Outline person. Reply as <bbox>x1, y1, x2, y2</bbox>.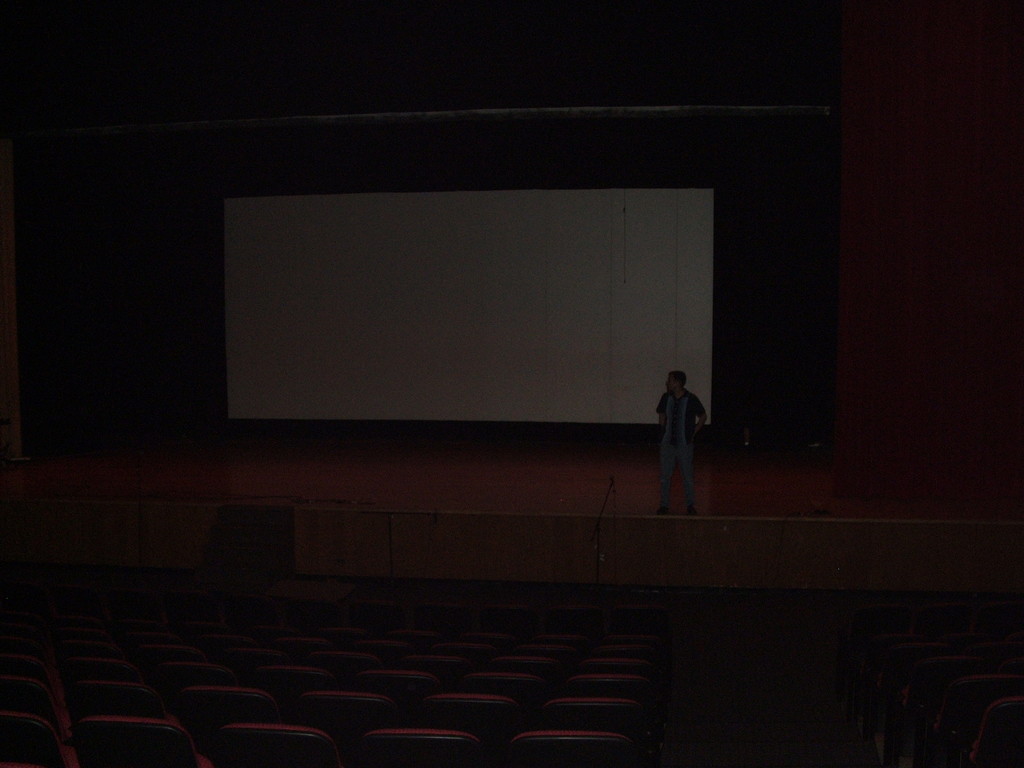
<bbox>654, 369, 705, 518</bbox>.
